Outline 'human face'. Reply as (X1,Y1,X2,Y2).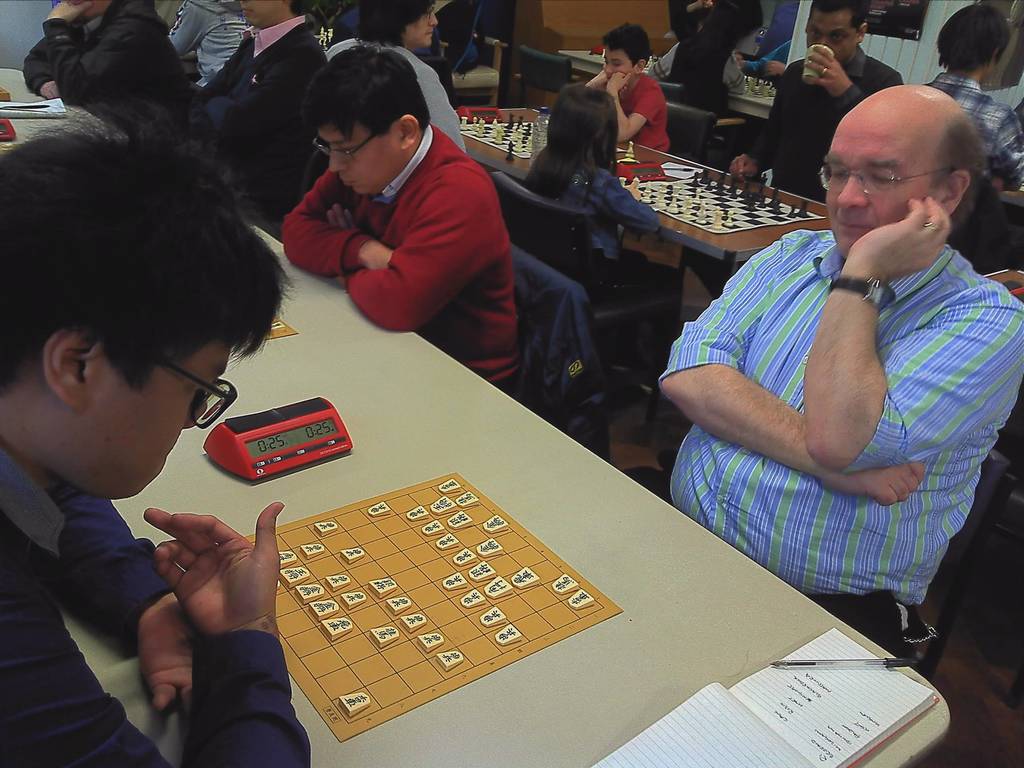
(400,12,436,45).
